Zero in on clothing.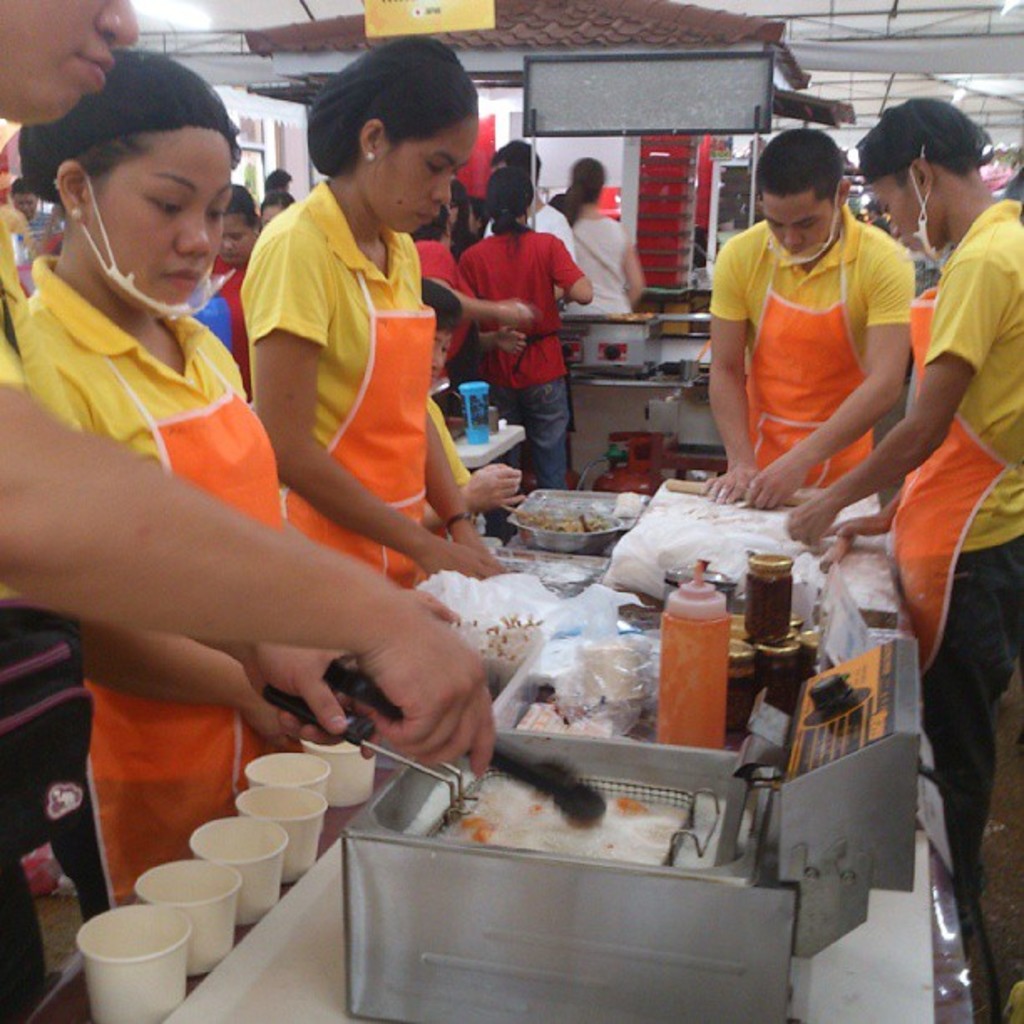
Zeroed in: Rect(445, 219, 587, 495).
